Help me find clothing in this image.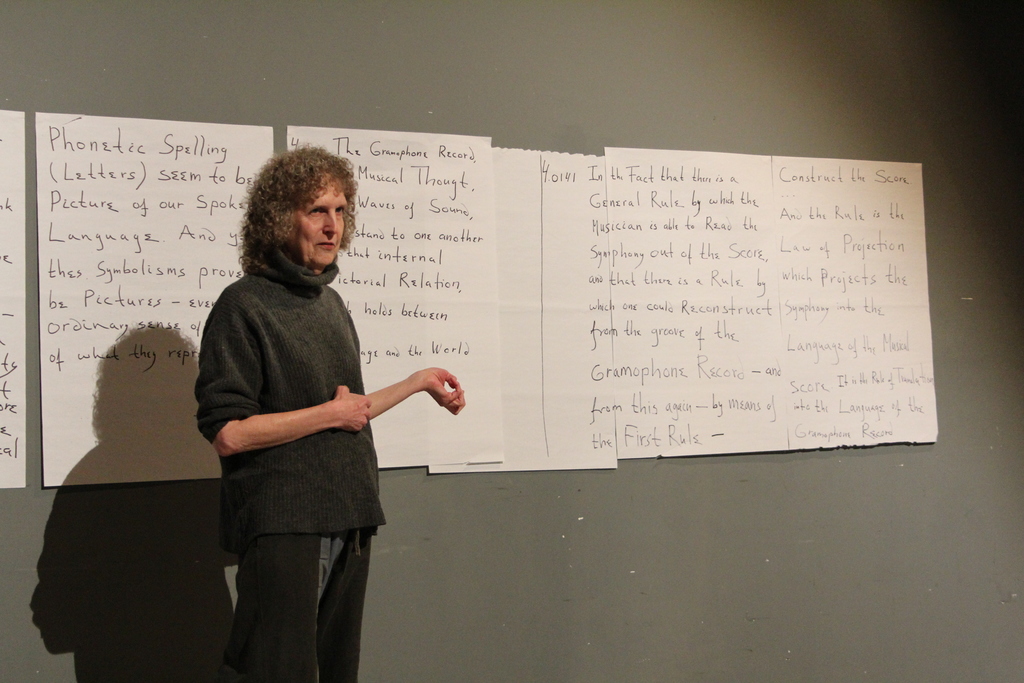
Found it: locate(194, 248, 385, 682).
